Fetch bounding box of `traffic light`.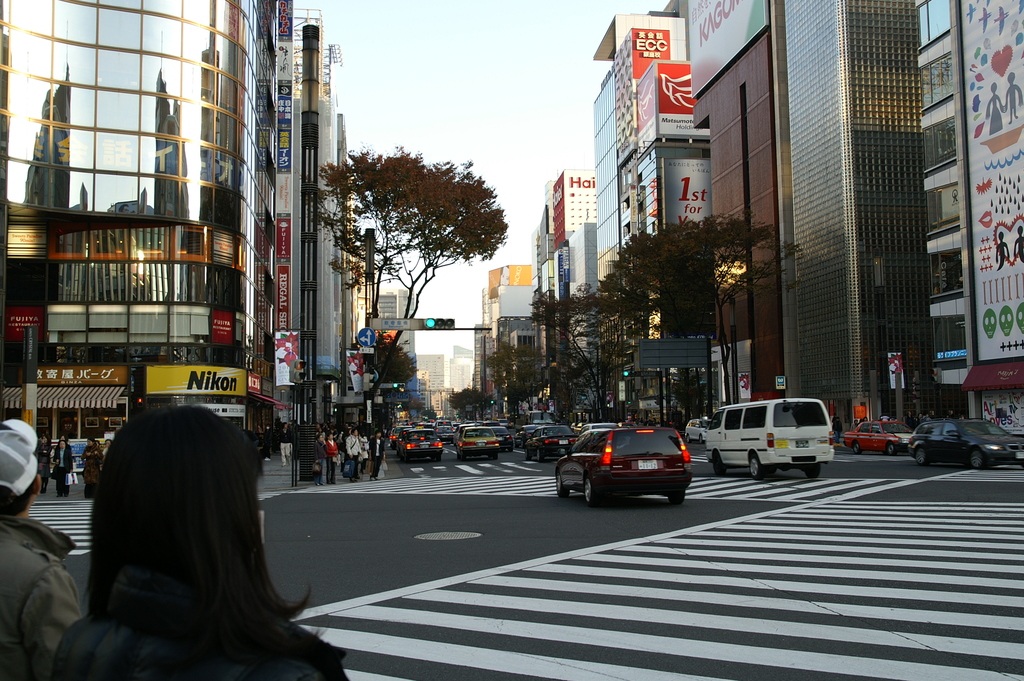
Bbox: 392/383/405/388.
